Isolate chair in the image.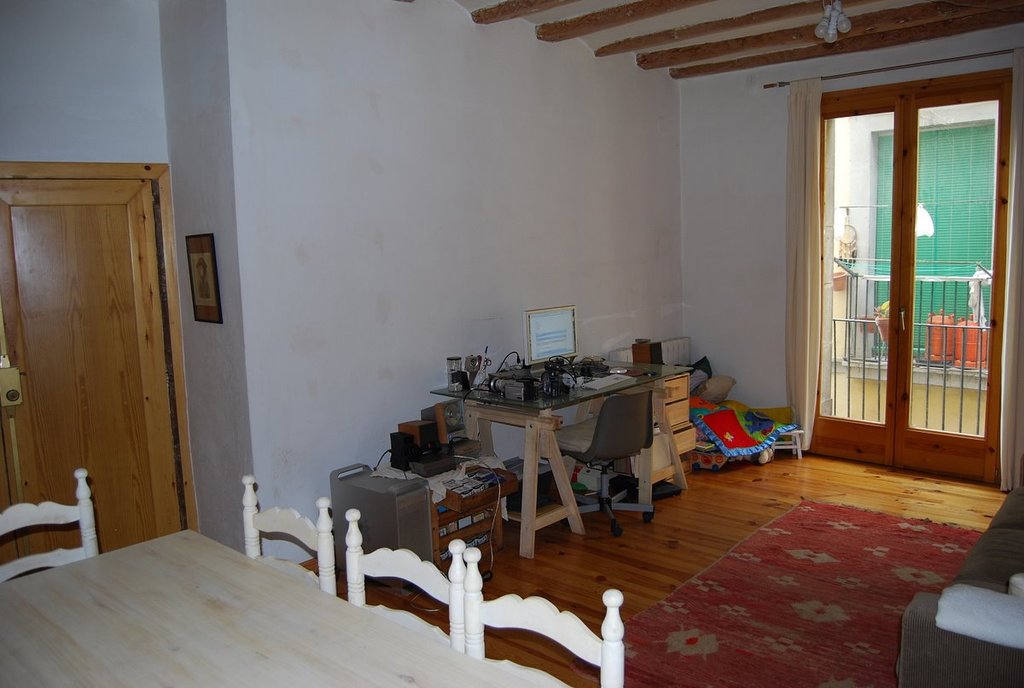
Isolated region: detection(240, 476, 340, 598).
